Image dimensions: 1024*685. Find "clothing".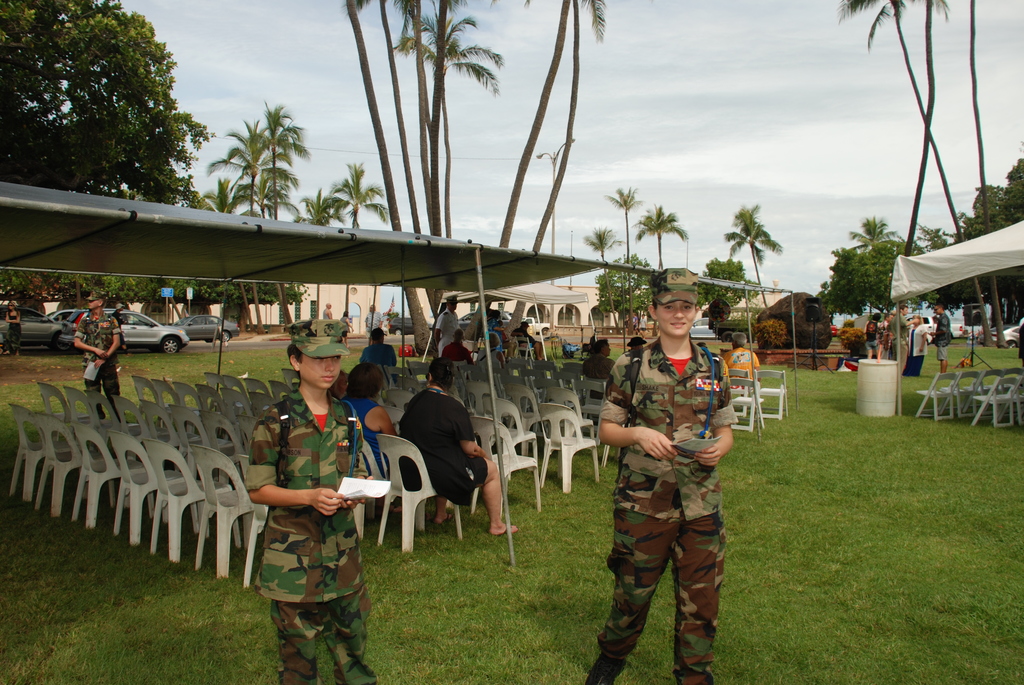
602,337,742,684.
